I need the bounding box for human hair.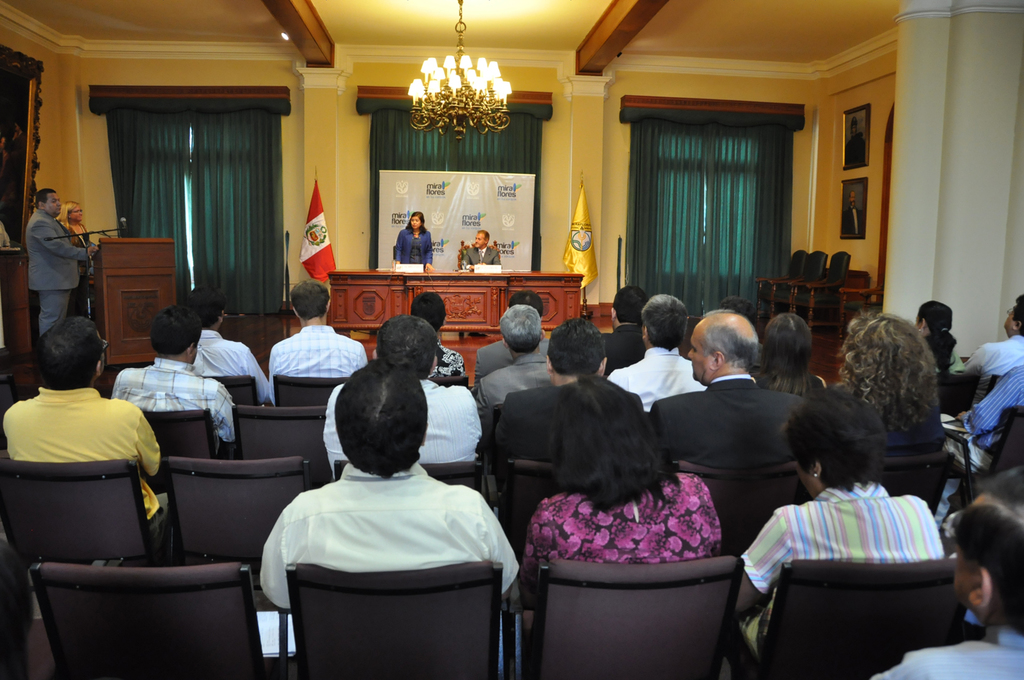
Here it is: Rect(409, 289, 444, 331).
